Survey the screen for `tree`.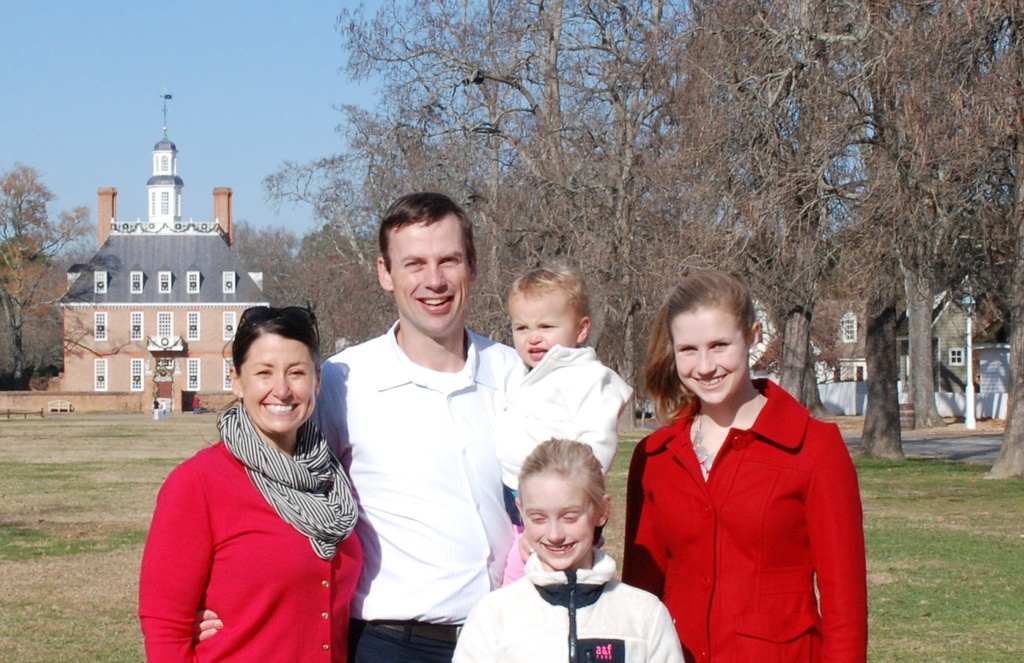
Survey found: l=0, t=156, r=92, b=404.
